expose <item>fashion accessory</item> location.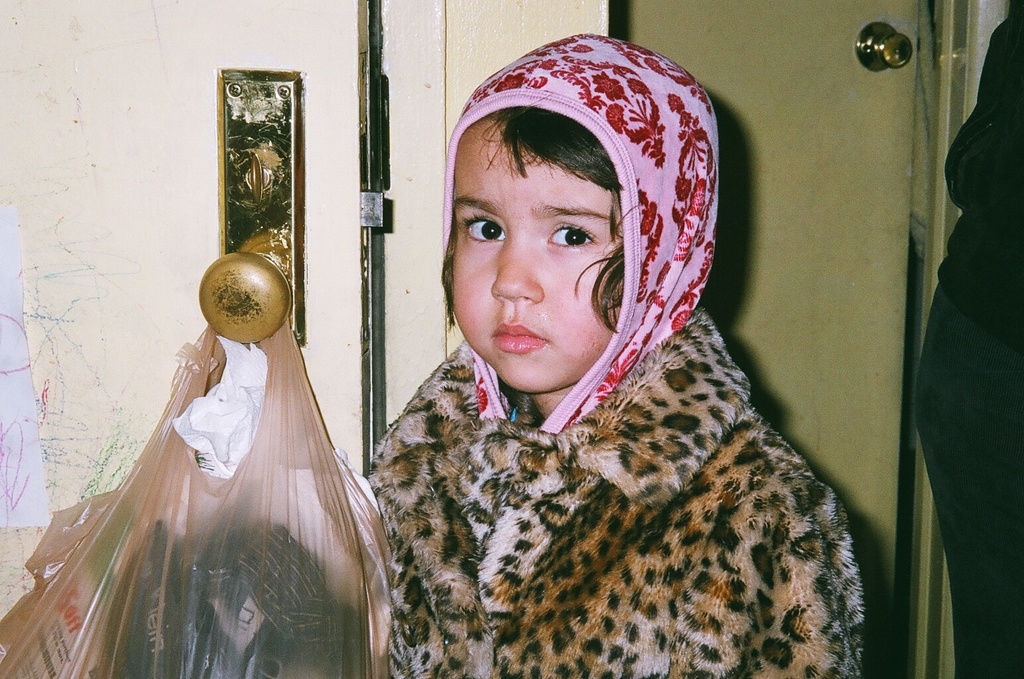
Exposed at box(438, 34, 719, 437).
